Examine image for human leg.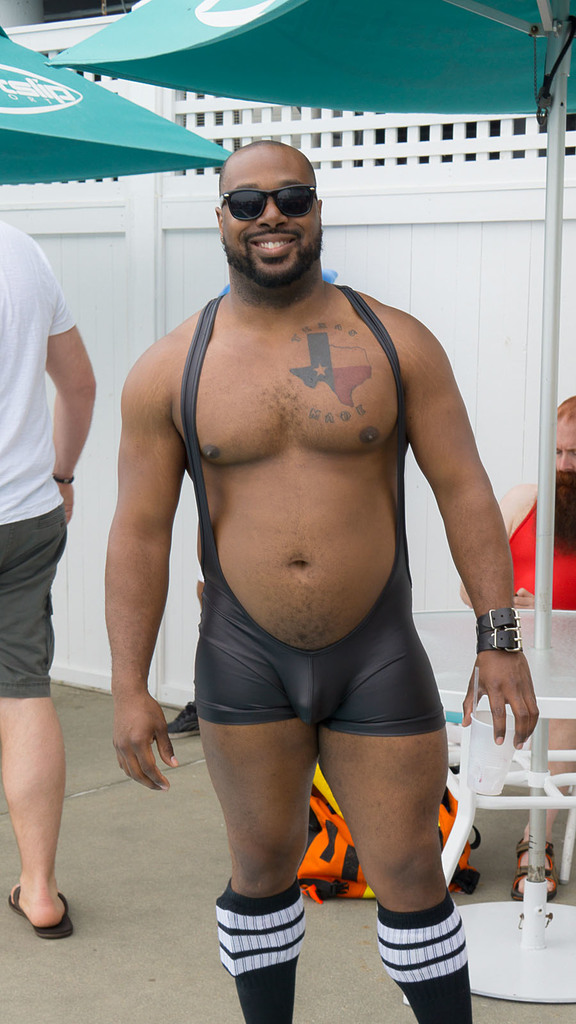
Examination result: BBox(188, 596, 319, 1016).
